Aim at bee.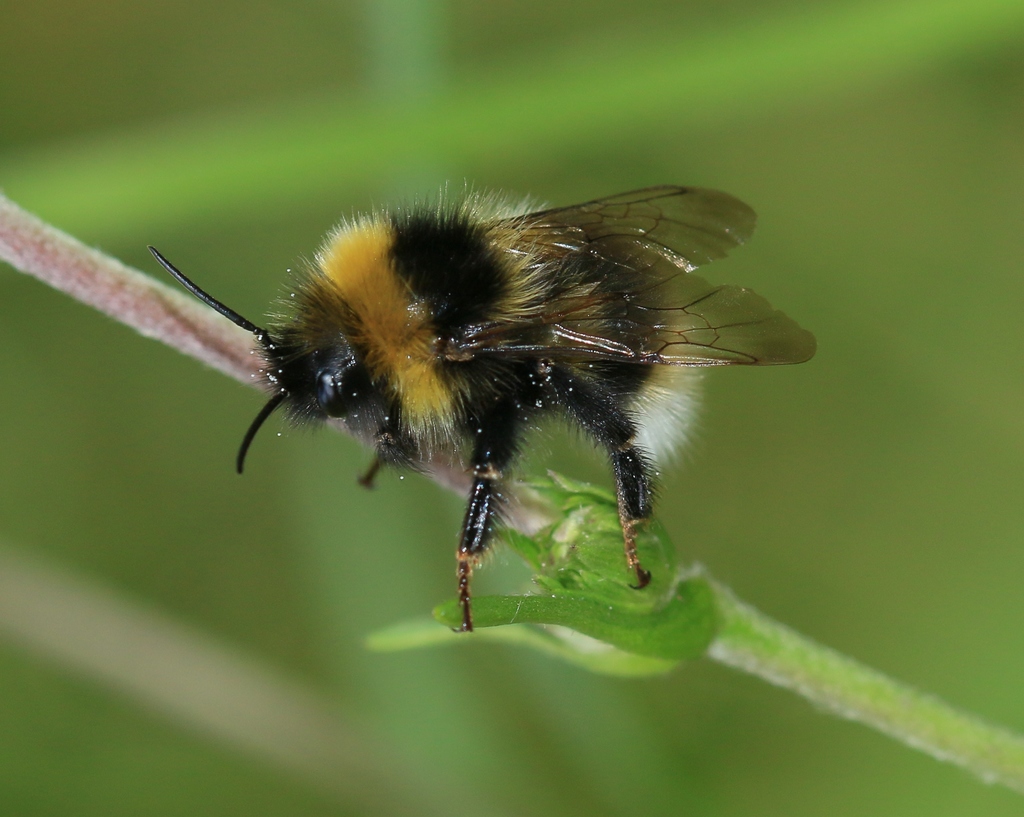
Aimed at {"left": 150, "top": 172, "right": 797, "bottom": 641}.
